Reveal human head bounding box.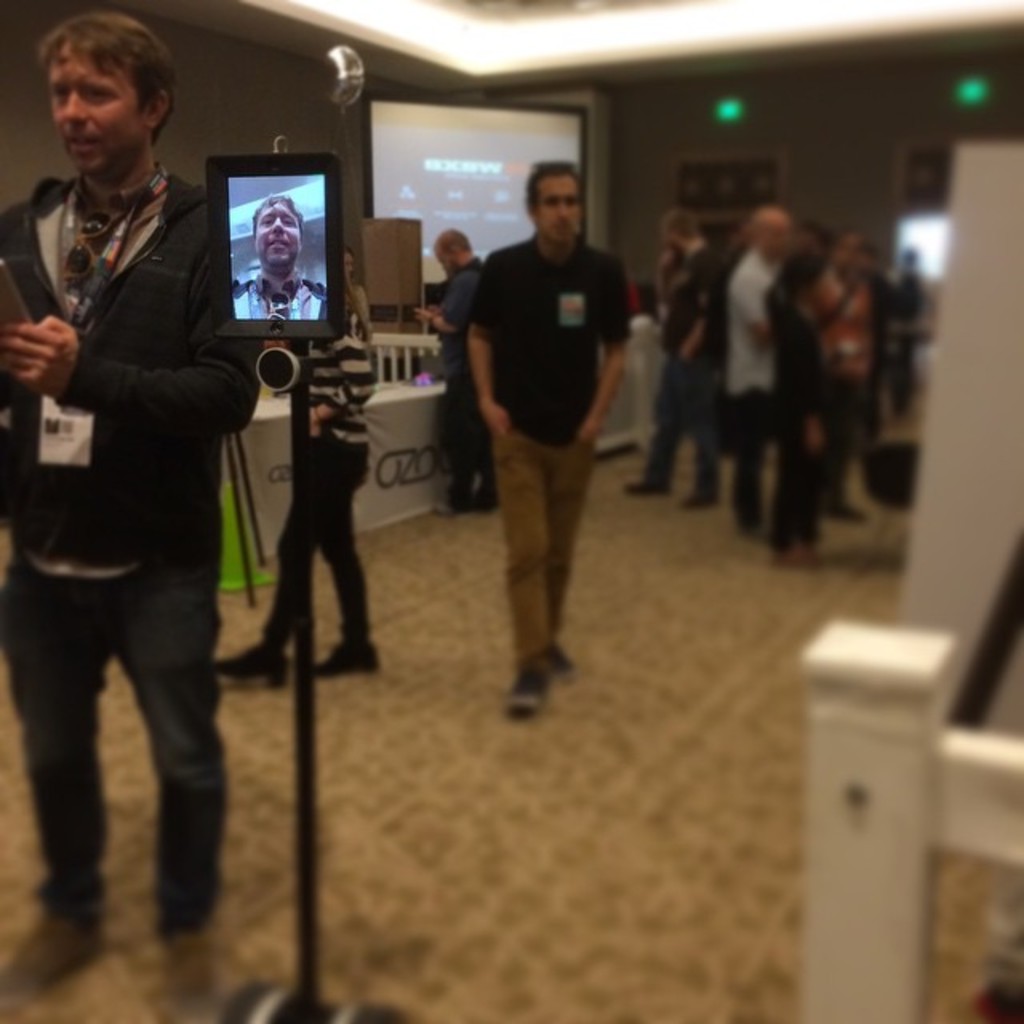
Revealed: region(250, 205, 298, 272).
